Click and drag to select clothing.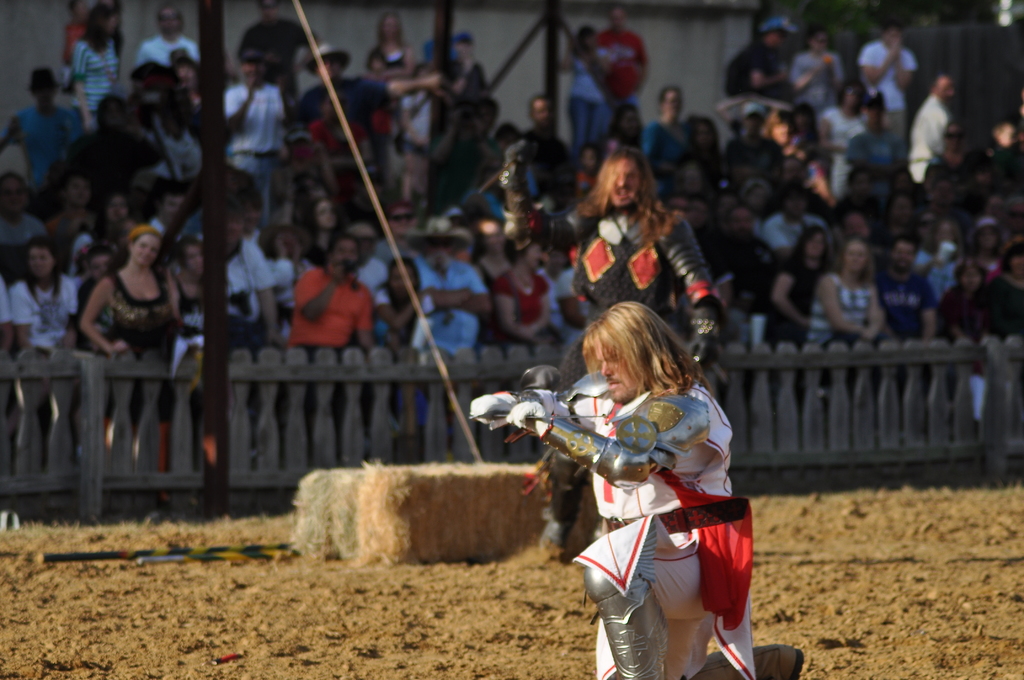
Selection: <box>297,254,358,388</box>.
